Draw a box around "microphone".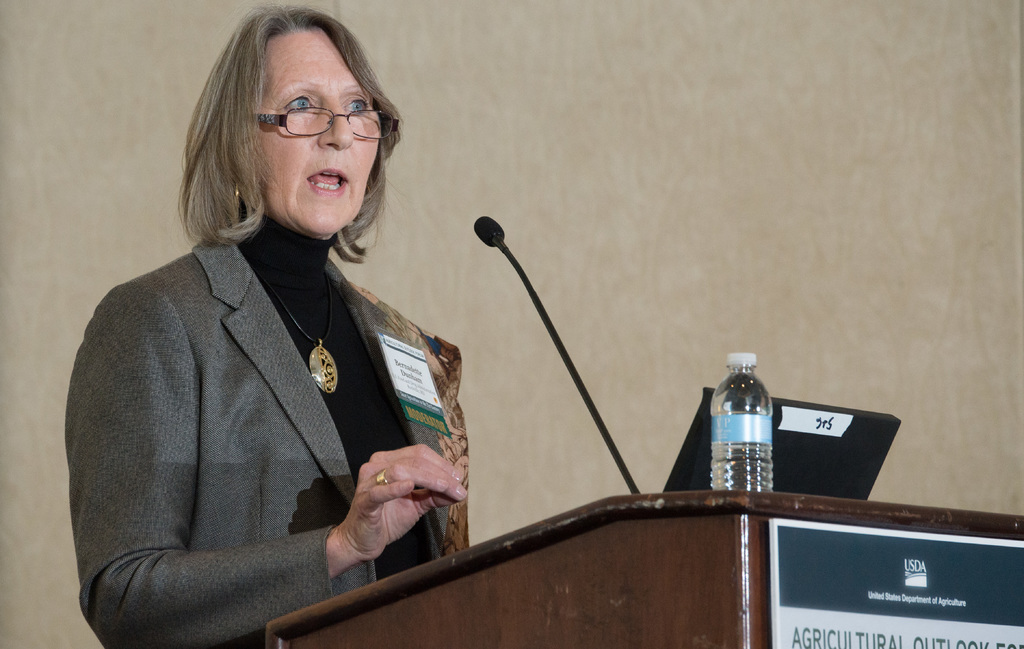
rect(474, 214, 506, 249).
